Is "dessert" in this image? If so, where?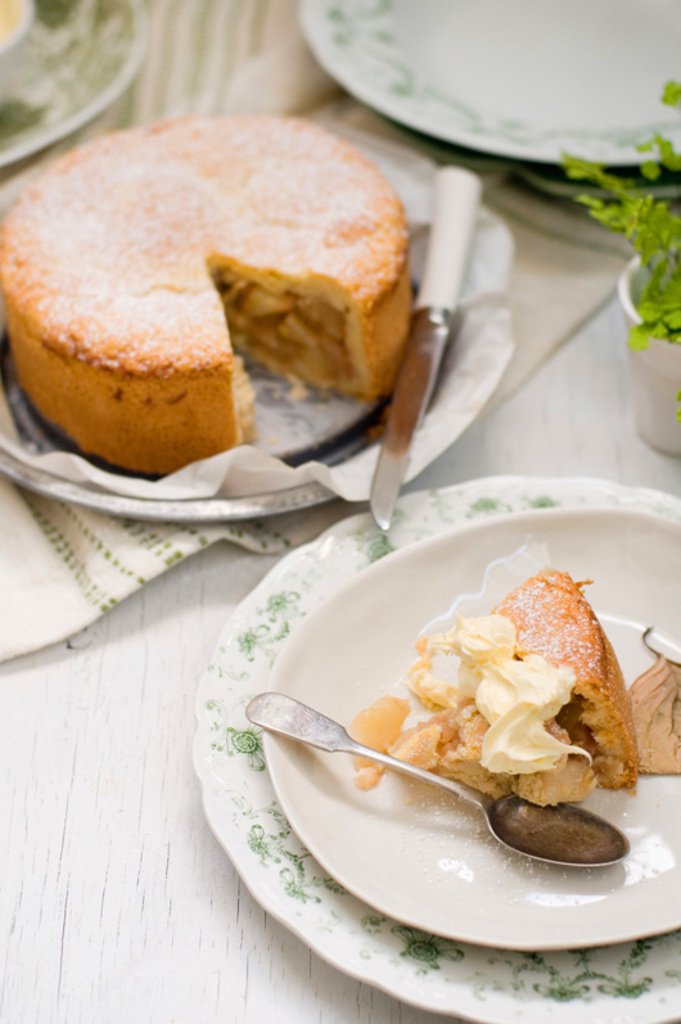
Yes, at [left=346, top=542, right=637, bottom=815].
